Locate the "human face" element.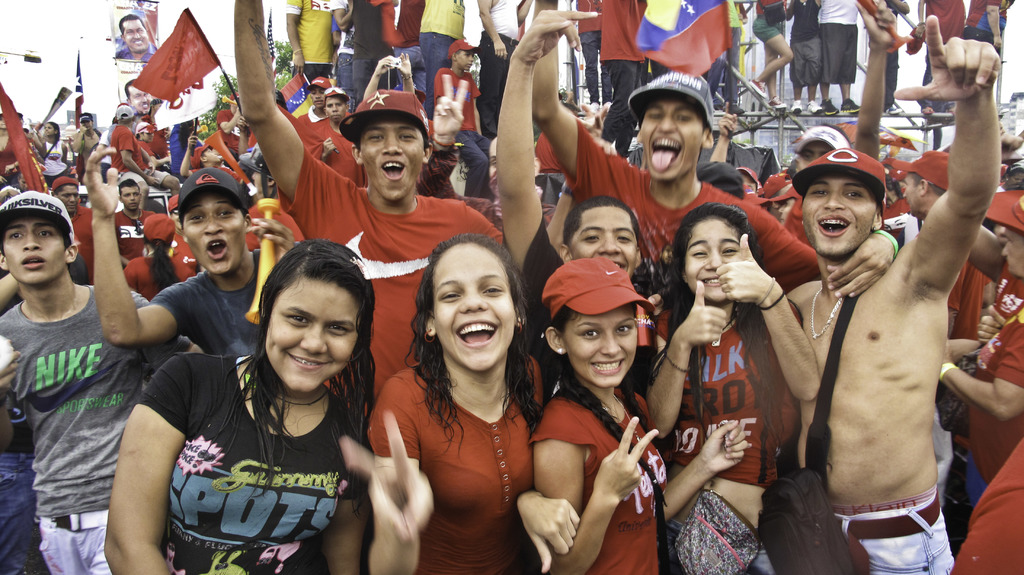
Element bbox: {"left": 643, "top": 97, "right": 703, "bottom": 180}.
